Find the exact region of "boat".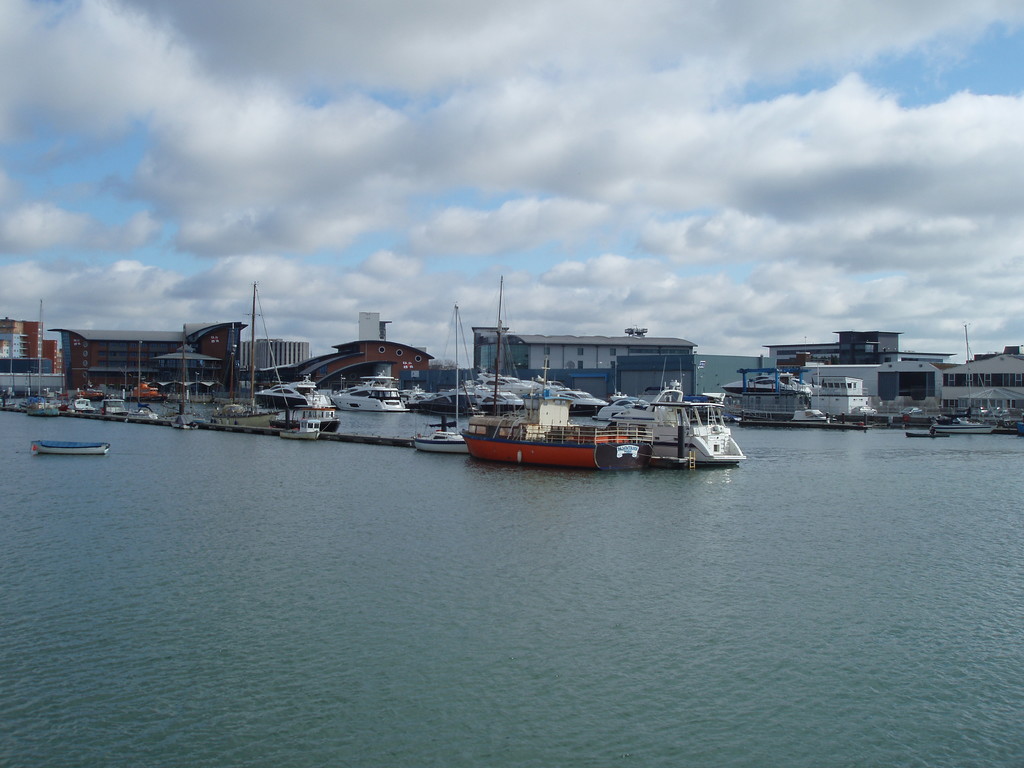
Exact region: 96,395,125,413.
